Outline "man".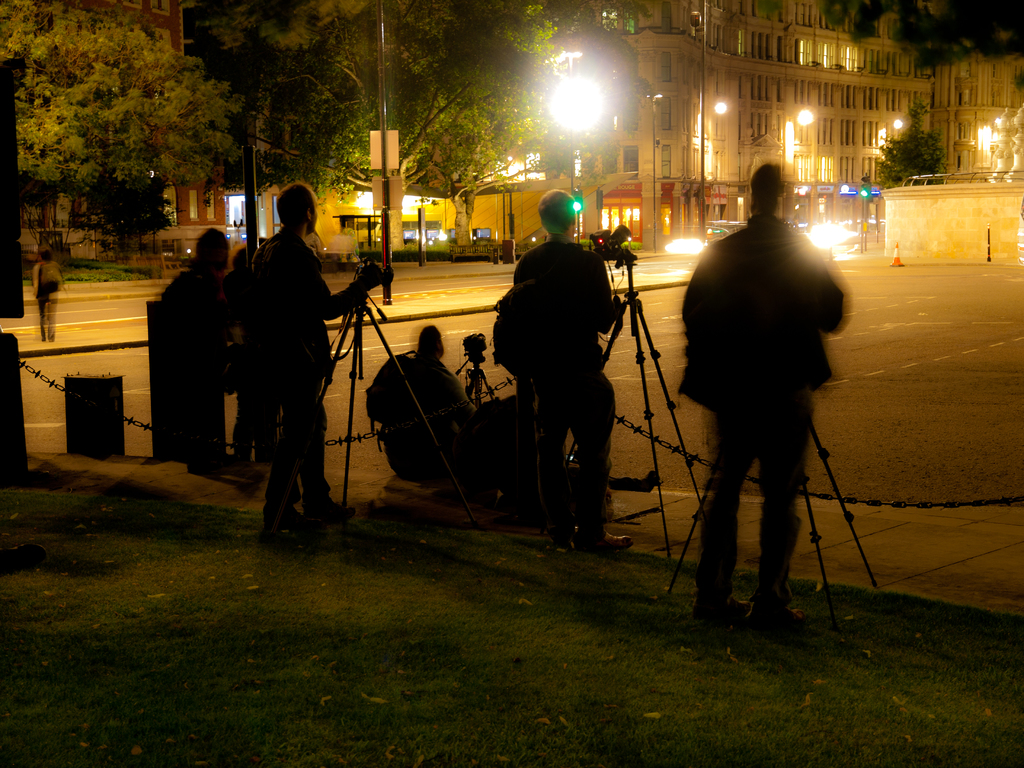
Outline: box(664, 165, 863, 641).
